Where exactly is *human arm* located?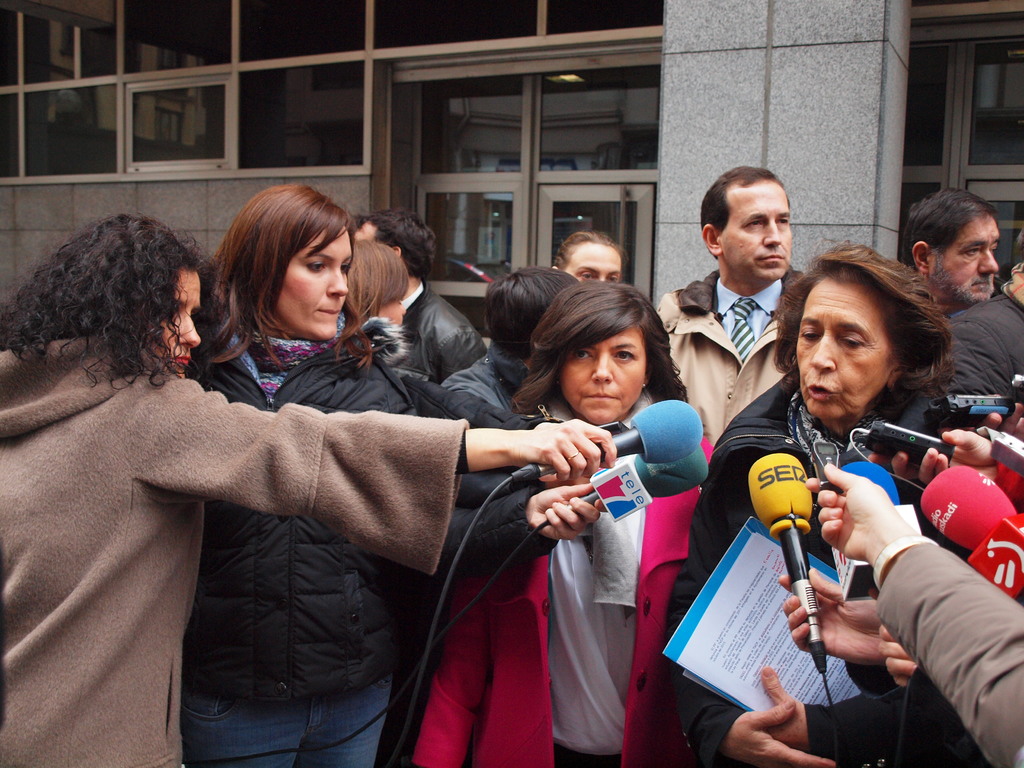
Its bounding box is x1=779, y1=569, x2=883, y2=671.
